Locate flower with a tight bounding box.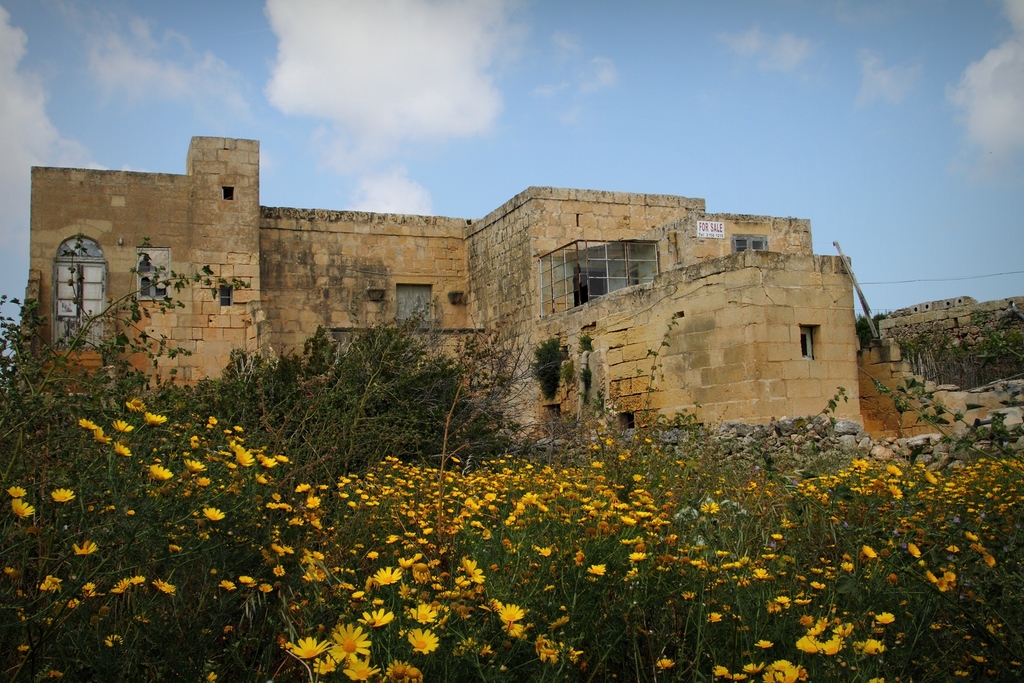
[x1=106, y1=633, x2=126, y2=649].
